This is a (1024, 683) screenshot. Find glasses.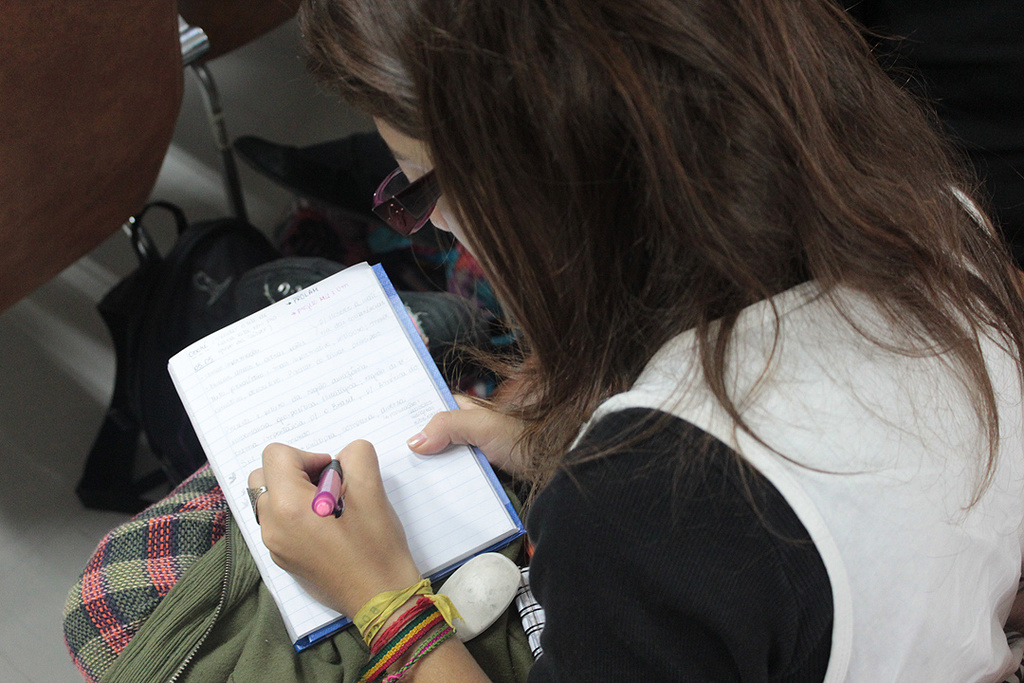
Bounding box: [369,164,448,244].
